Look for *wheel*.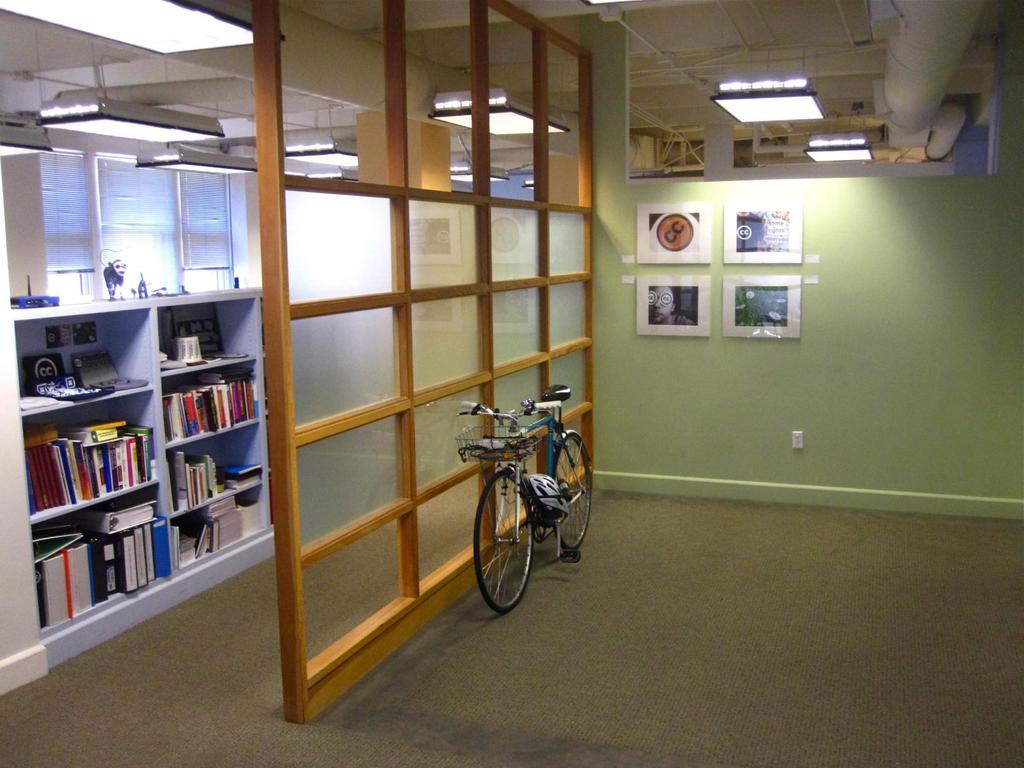
Found: <region>547, 433, 592, 553</region>.
